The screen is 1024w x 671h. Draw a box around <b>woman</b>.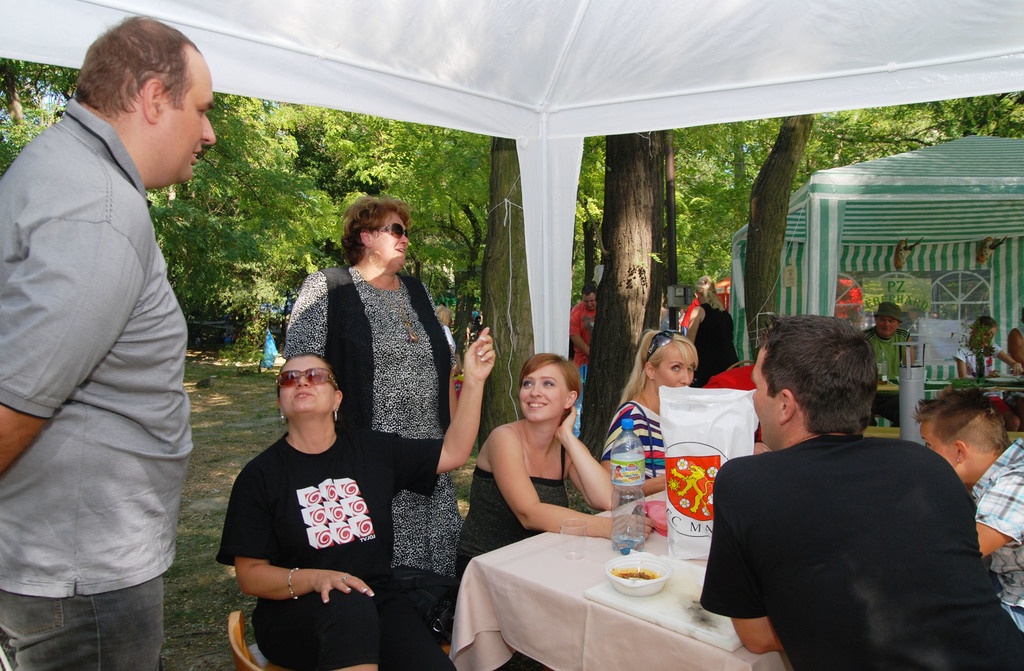
{"x1": 946, "y1": 322, "x2": 1020, "y2": 435}.
